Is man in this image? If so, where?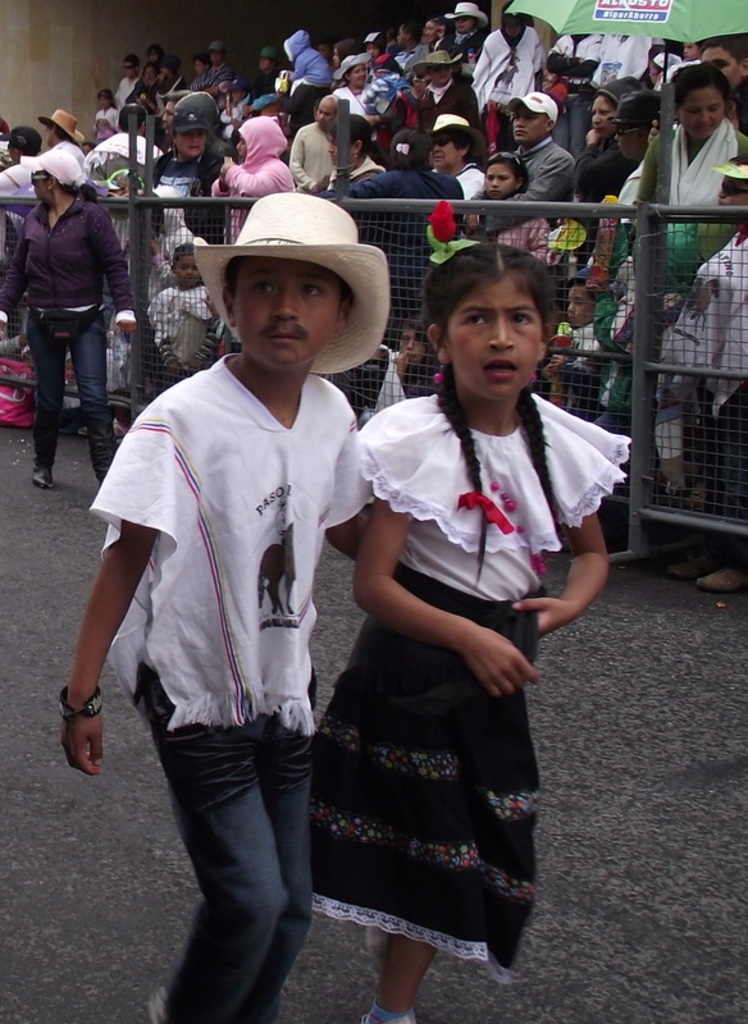
Yes, at rect(704, 35, 747, 136).
